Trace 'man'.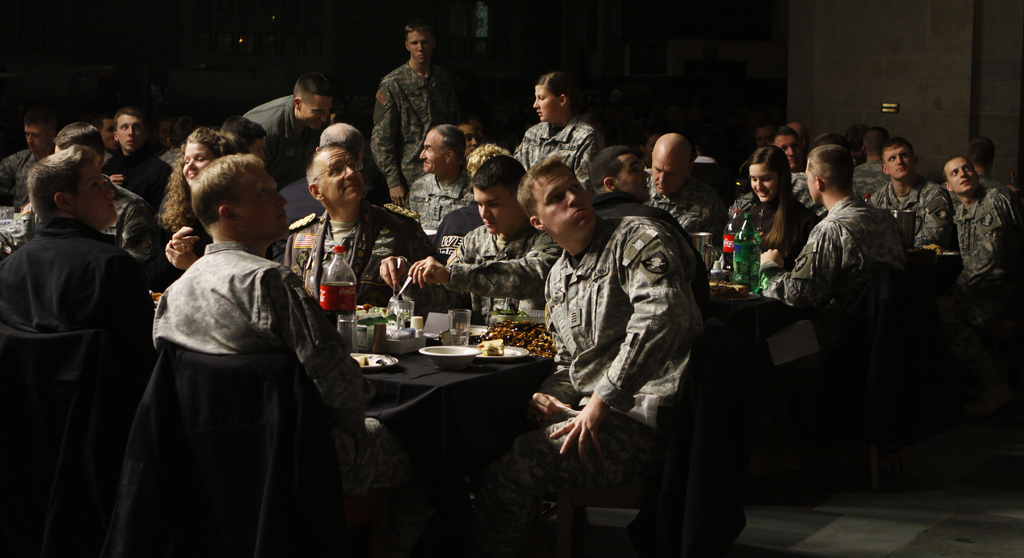
Traced to {"x1": 514, "y1": 150, "x2": 714, "y2": 557}.
